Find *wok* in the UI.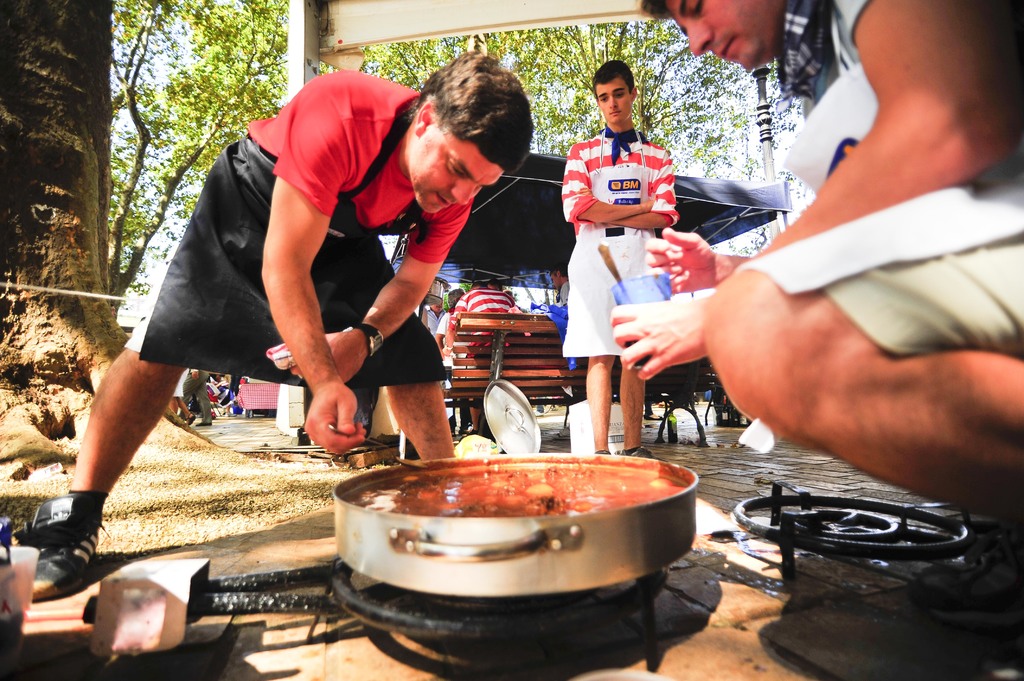
UI element at box=[325, 443, 733, 648].
